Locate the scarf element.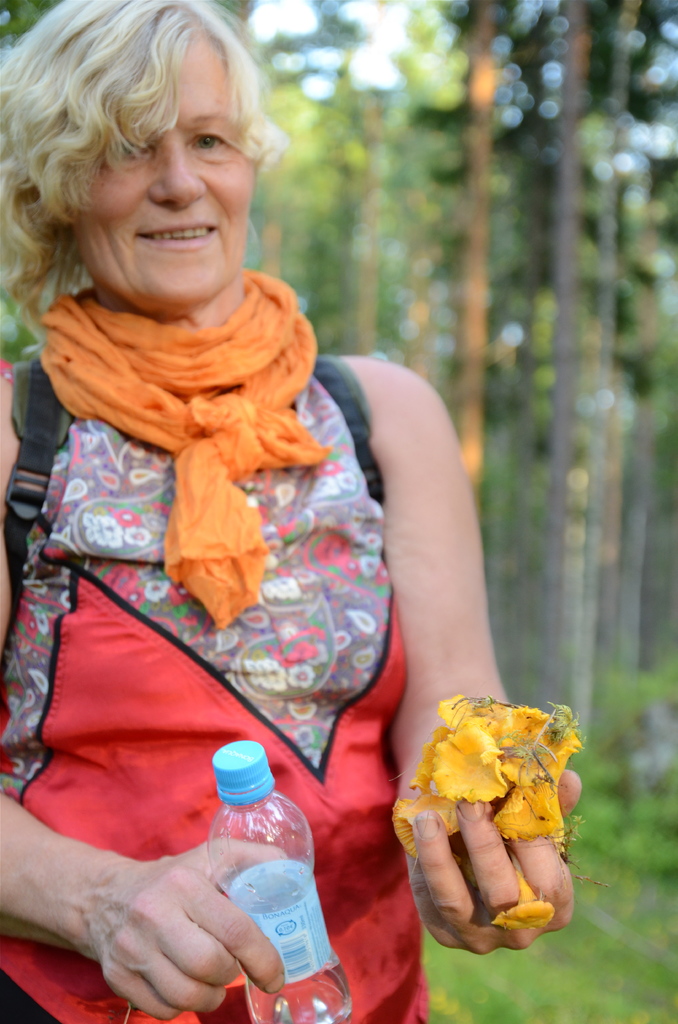
Element bbox: <box>35,259,323,631</box>.
